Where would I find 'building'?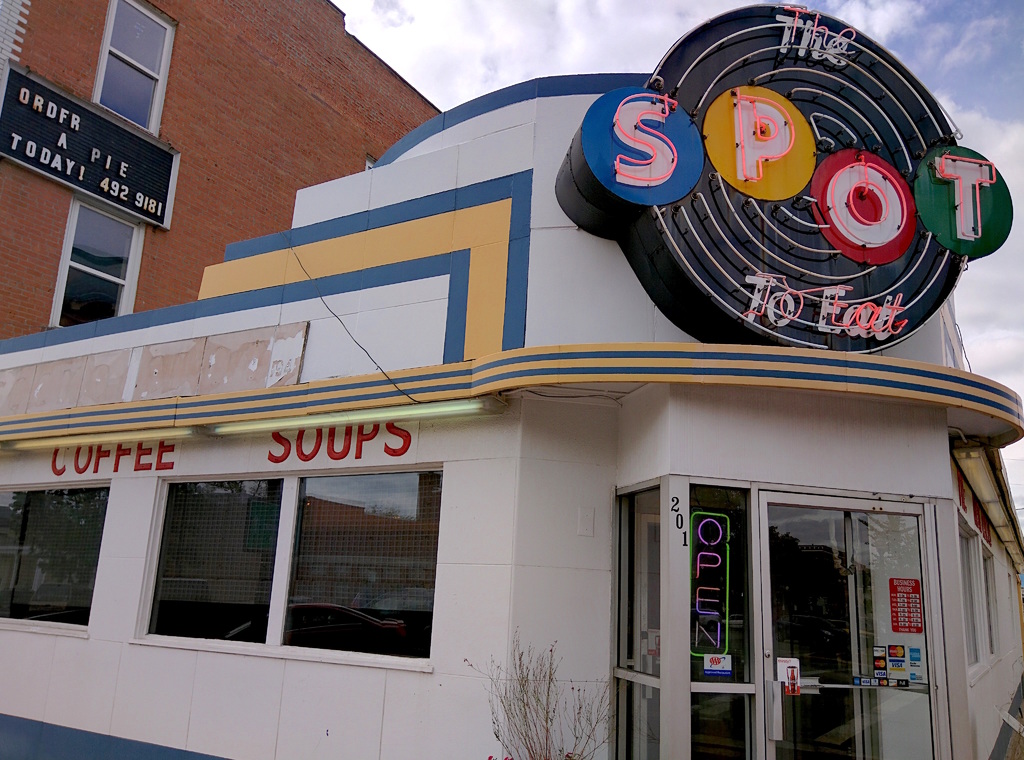
At rect(0, 1, 1023, 759).
